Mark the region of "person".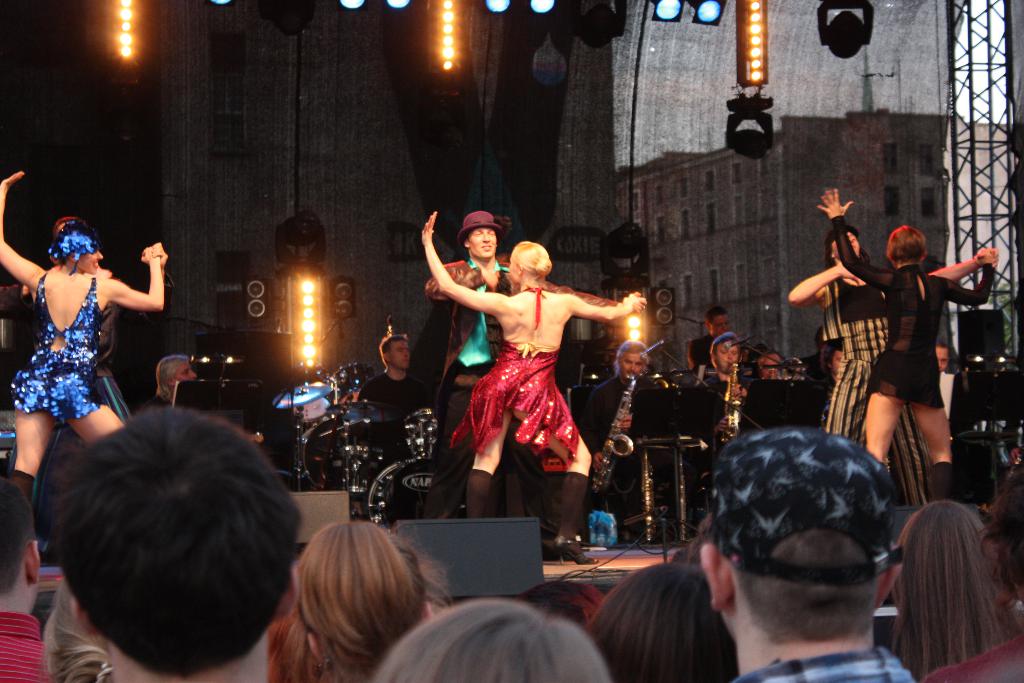
Region: (x1=934, y1=338, x2=955, y2=421).
